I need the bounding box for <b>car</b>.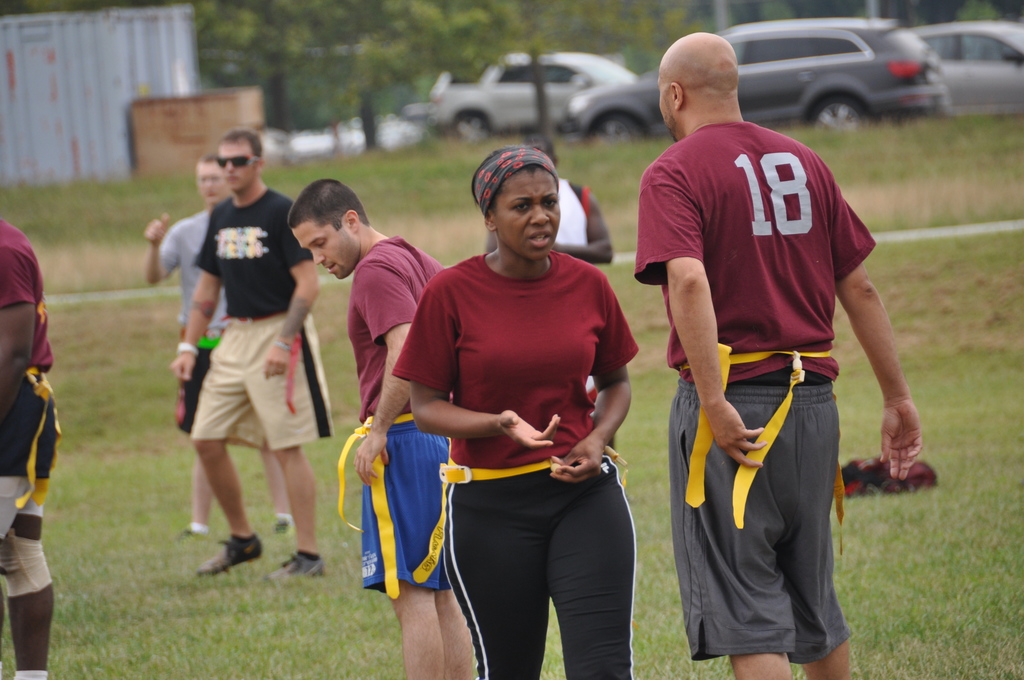
Here it is: [left=429, top=49, right=636, bottom=151].
